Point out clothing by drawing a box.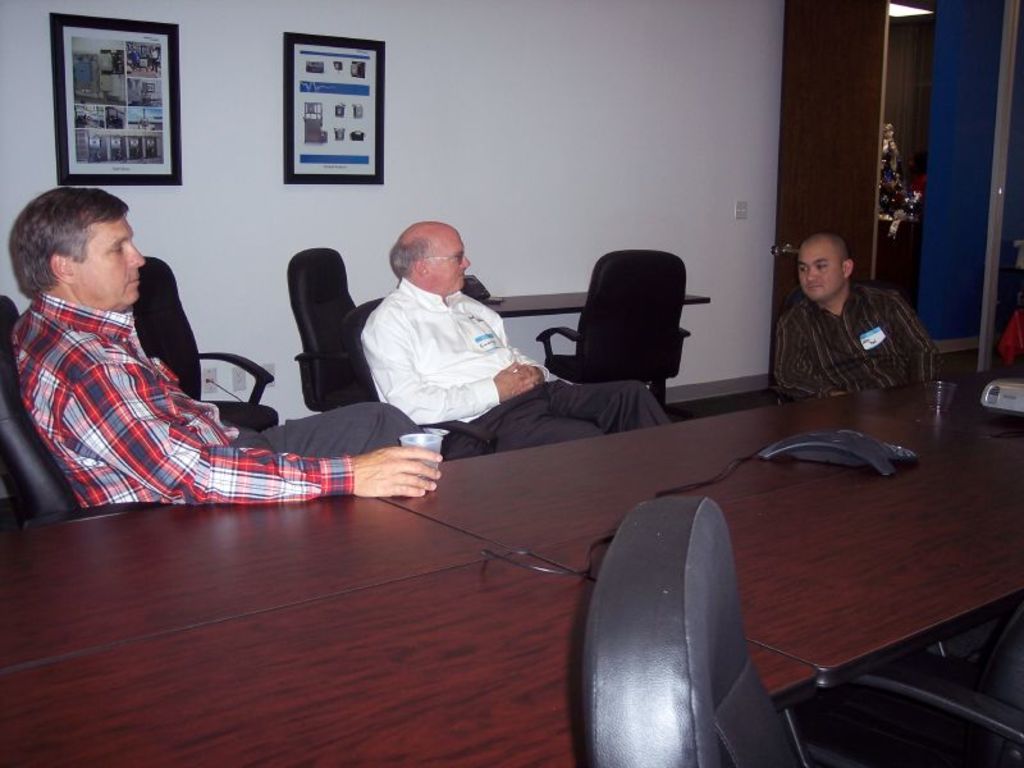
crop(31, 220, 417, 521).
